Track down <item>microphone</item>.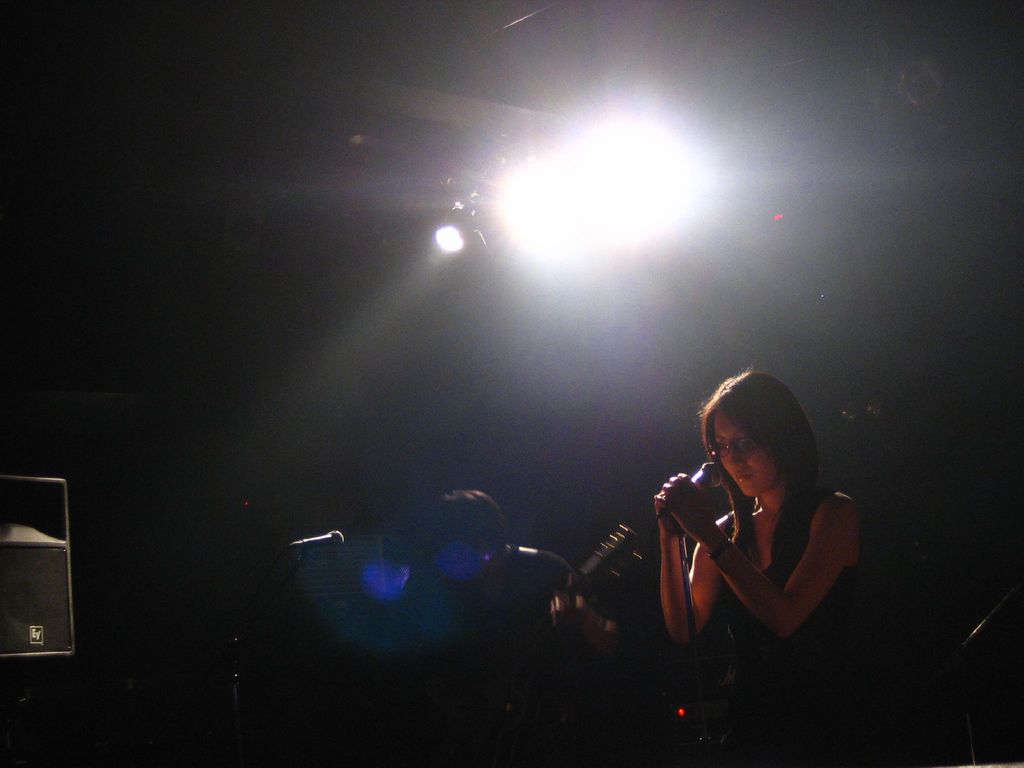
Tracked to bbox=(689, 458, 725, 493).
